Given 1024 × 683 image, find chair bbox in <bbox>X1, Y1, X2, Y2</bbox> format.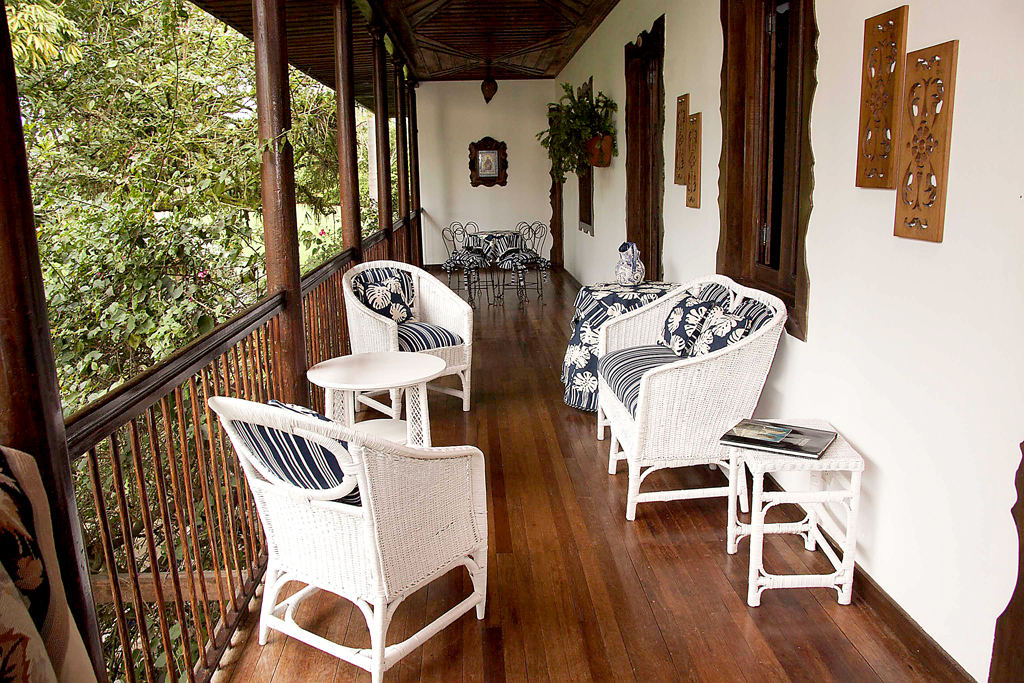
<bbox>494, 217, 541, 292</bbox>.
